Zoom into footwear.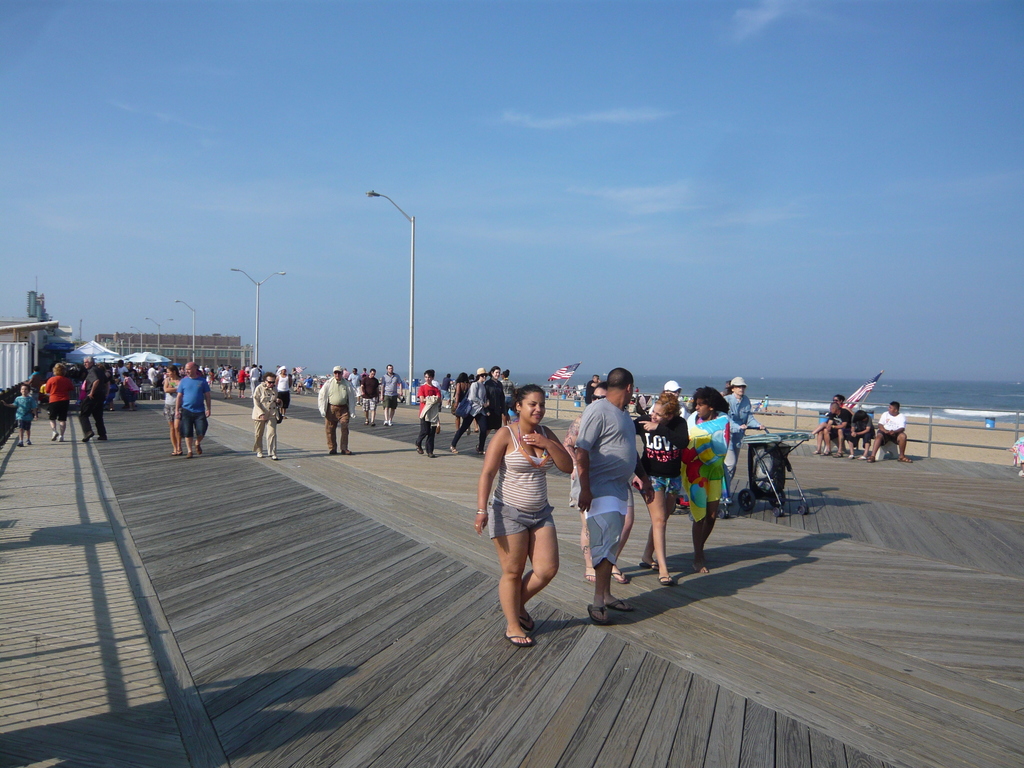
Zoom target: [339,449,350,452].
